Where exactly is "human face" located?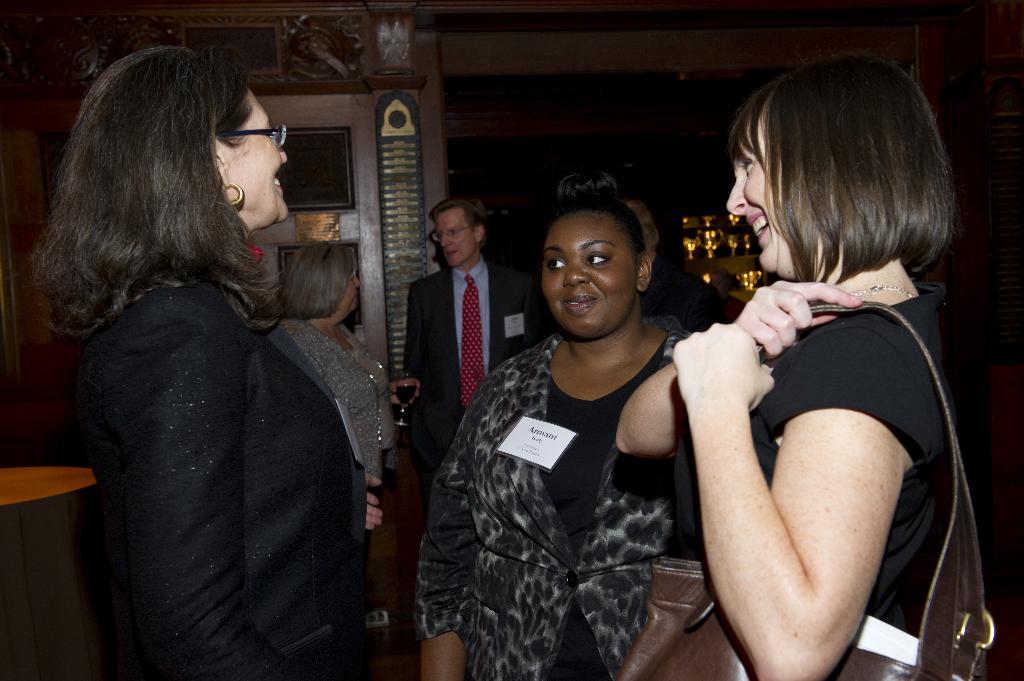
Its bounding box is region(727, 123, 826, 280).
